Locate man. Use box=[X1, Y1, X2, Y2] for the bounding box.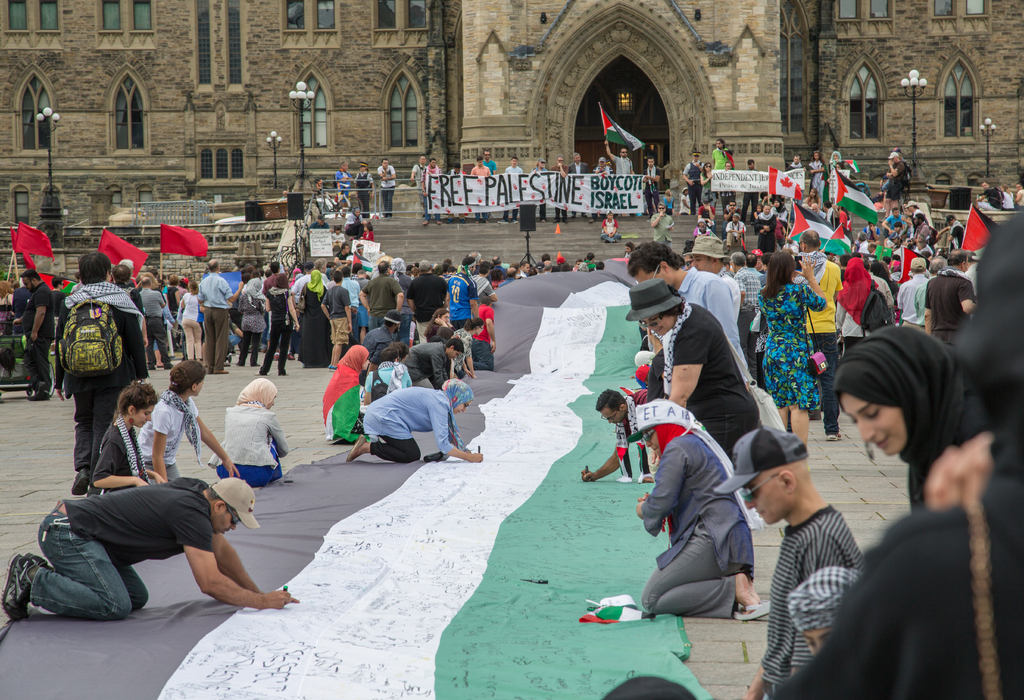
box=[706, 423, 874, 699].
